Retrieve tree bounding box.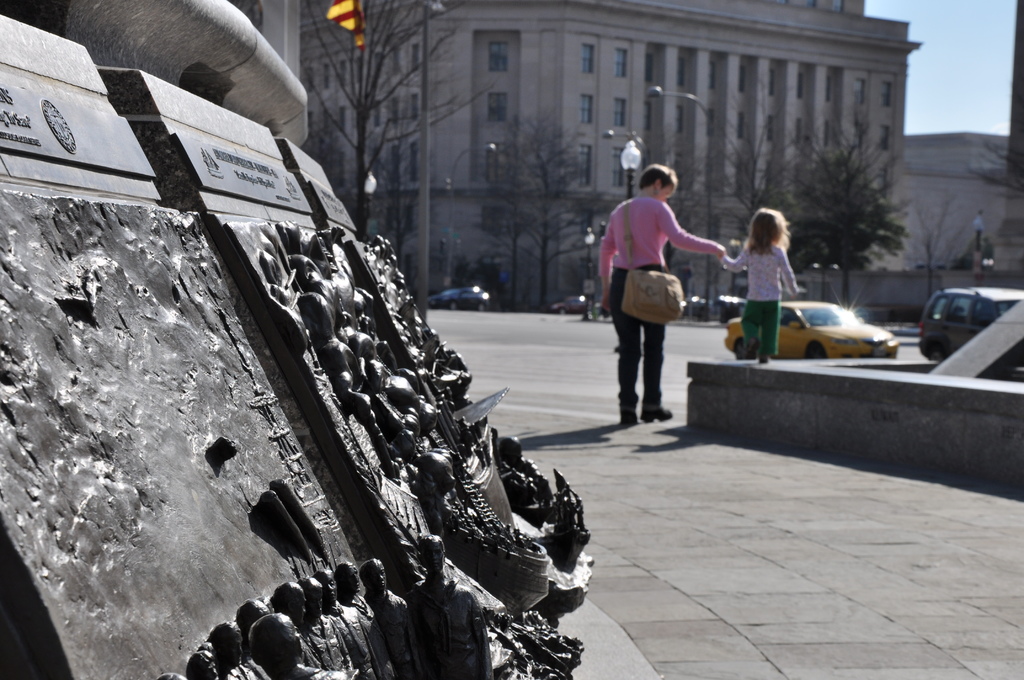
Bounding box: crop(737, 142, 899, 312).
